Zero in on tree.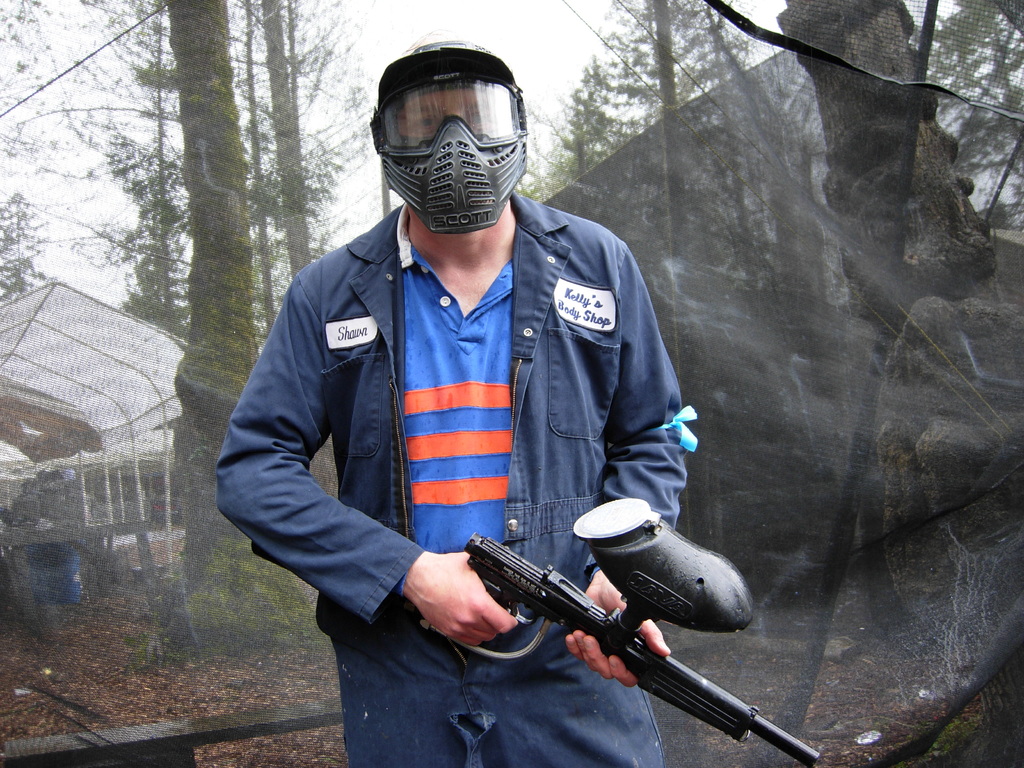
Zeroed in: region(906, 0, 1023, 187).
